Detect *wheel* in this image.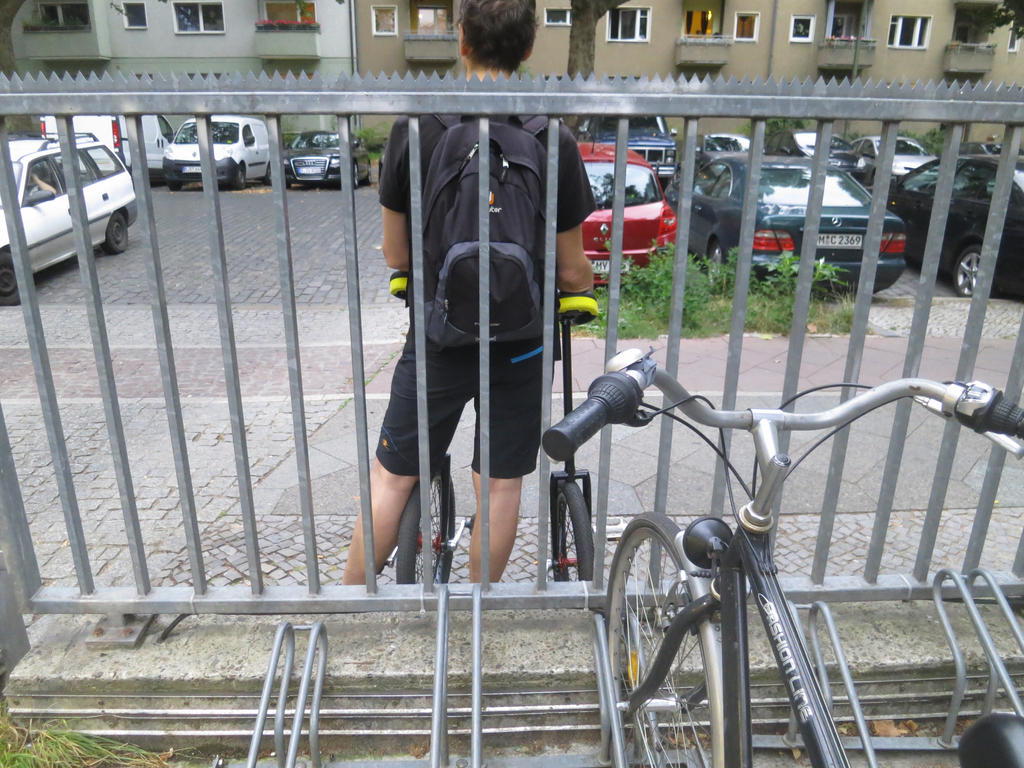
Detection: select_region(285, 183, 292, 190).
